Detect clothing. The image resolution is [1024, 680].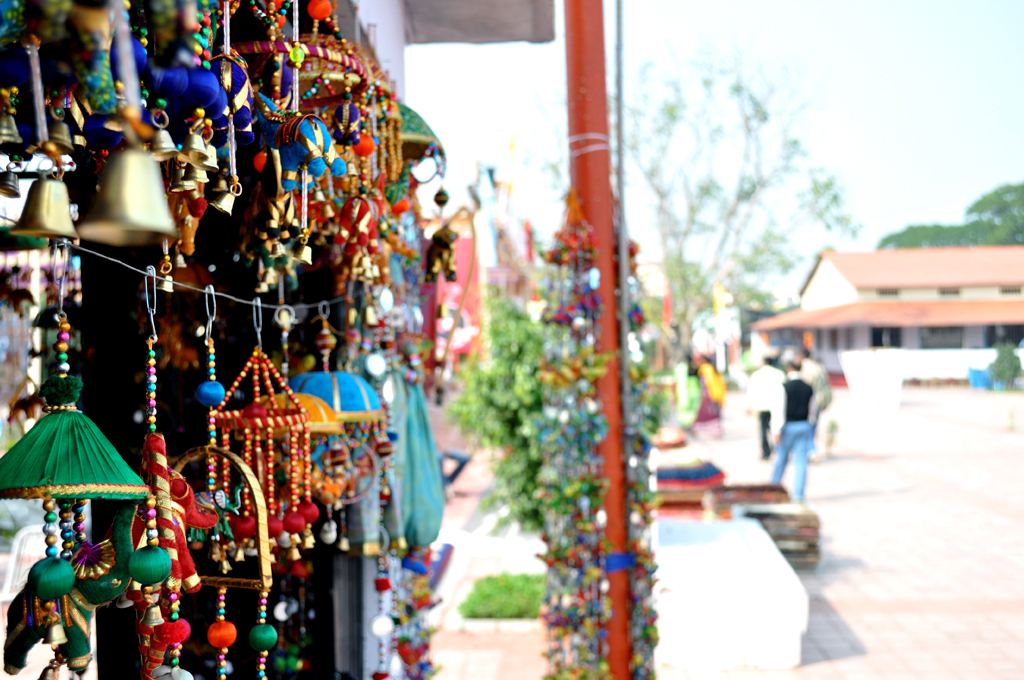
690:367:725:438.
